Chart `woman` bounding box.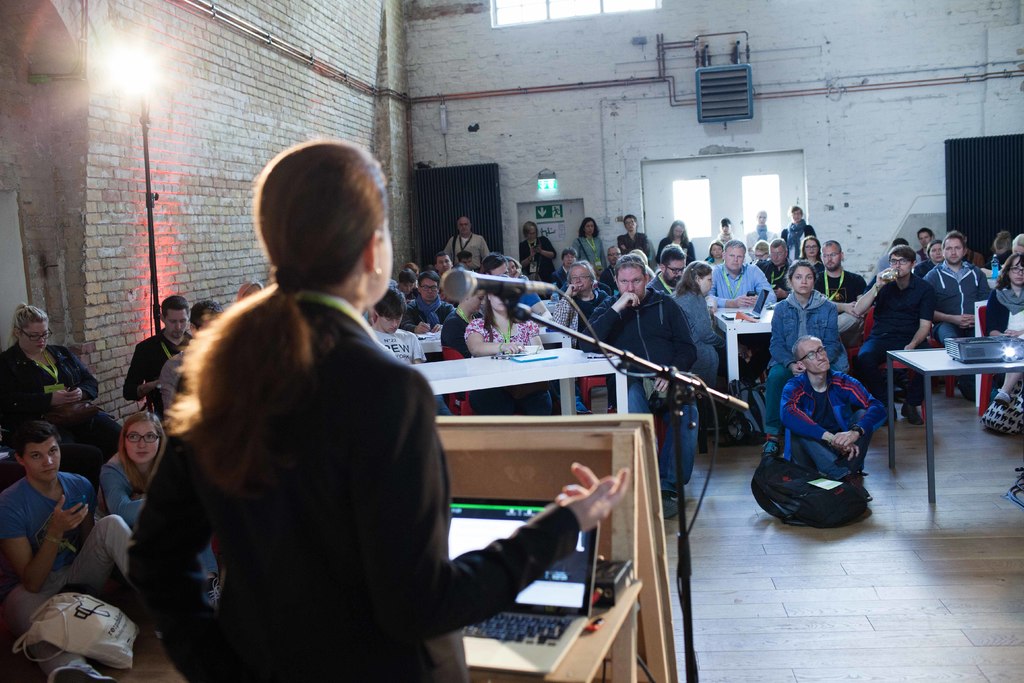
Charted: {"left": 764, "top": 256, "right": 846, "bottom": 460}.
